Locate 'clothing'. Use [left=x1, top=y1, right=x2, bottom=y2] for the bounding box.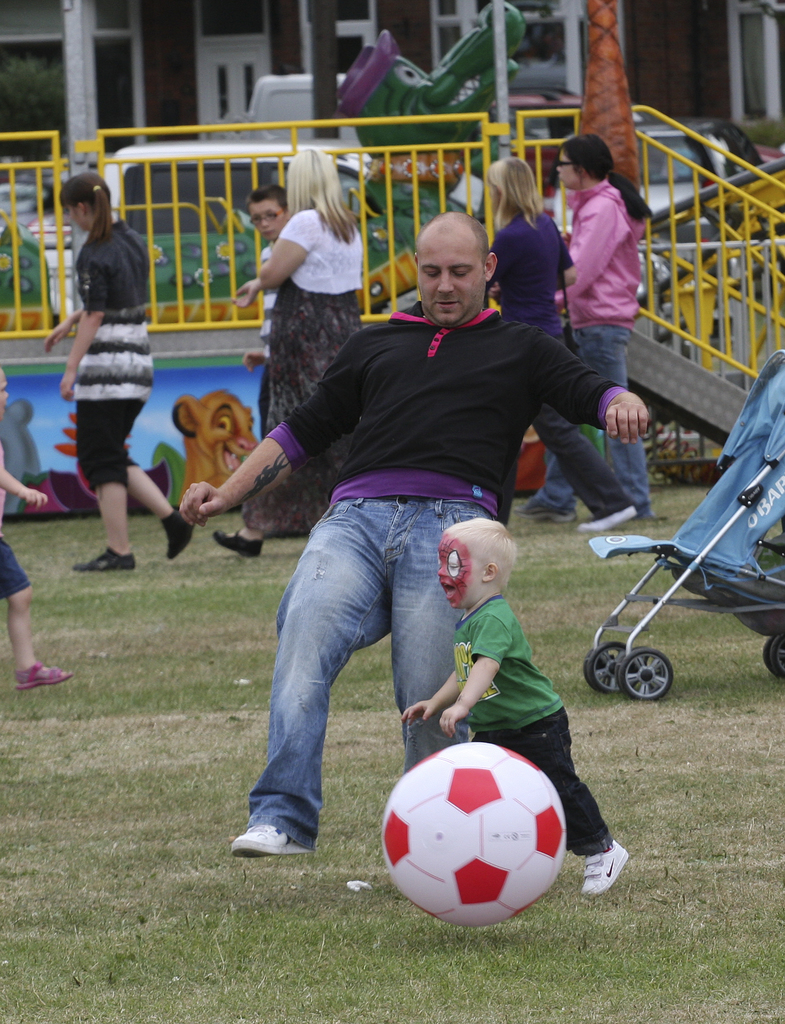
[left=258, top=234, right=281, bottom=426].
